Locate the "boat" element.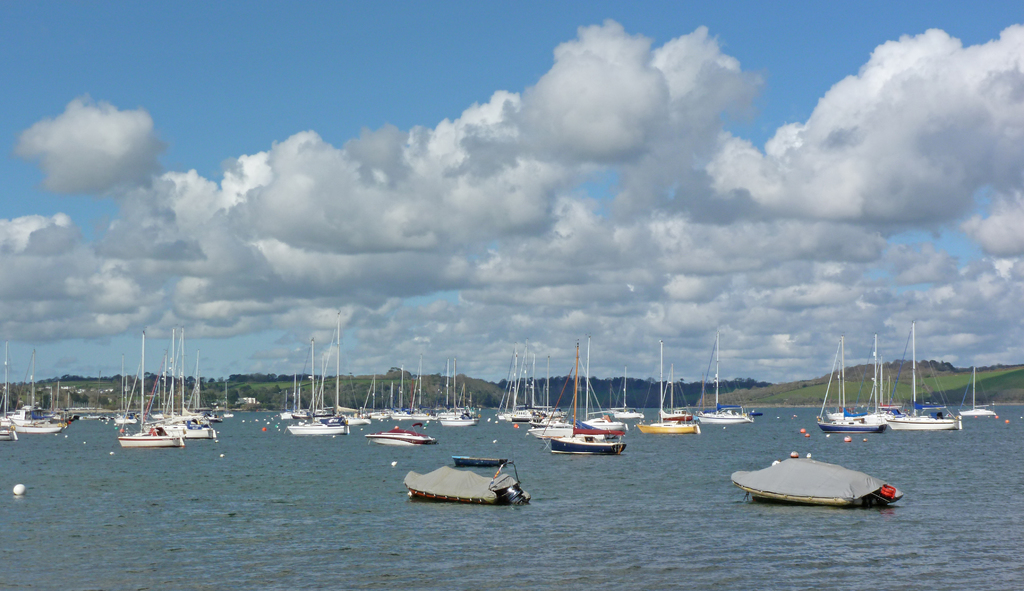
Element bbox: (left=497, top=347, right=524, bottom=421).
